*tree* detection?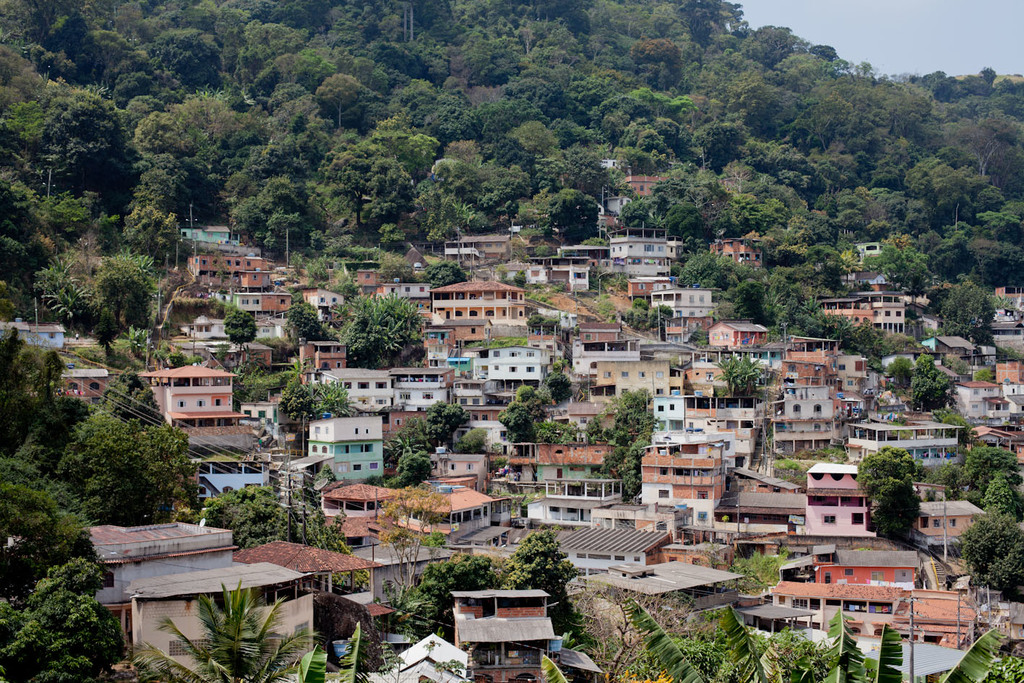
select_region(228, 306, 244, 381)
